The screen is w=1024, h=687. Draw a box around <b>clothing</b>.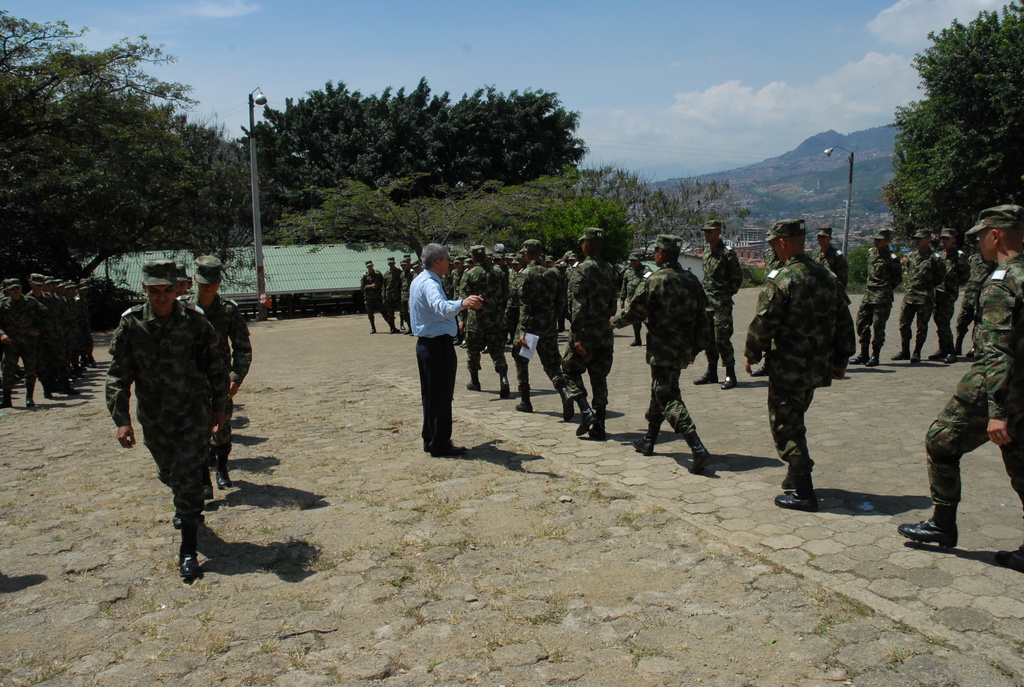
(927,256,1023,509).
